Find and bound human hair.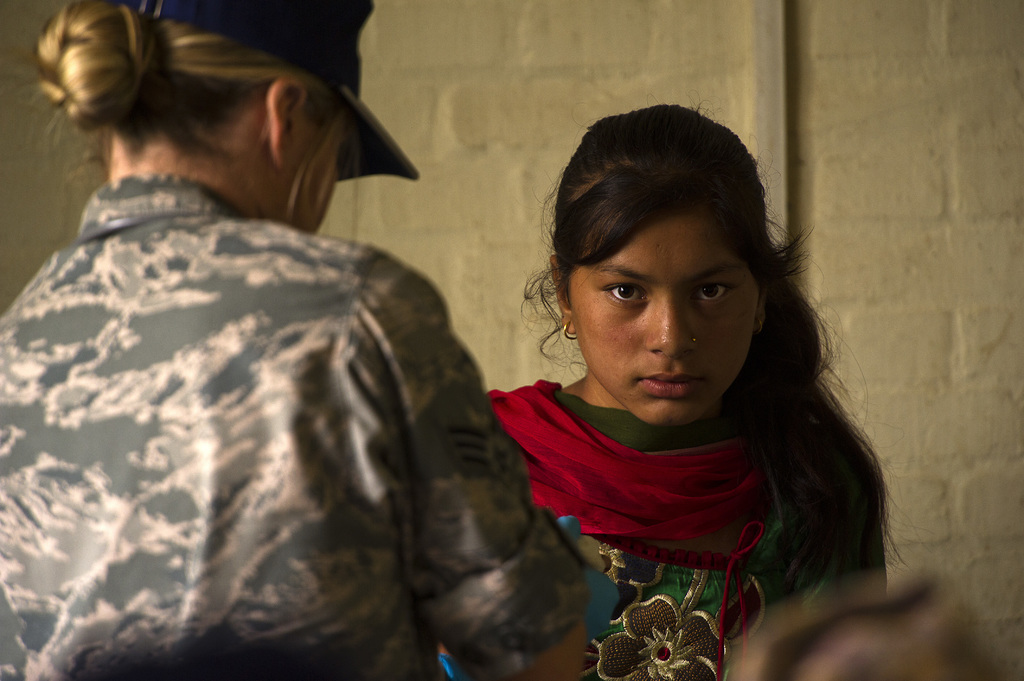
Bound: 729/568/1023/680.
